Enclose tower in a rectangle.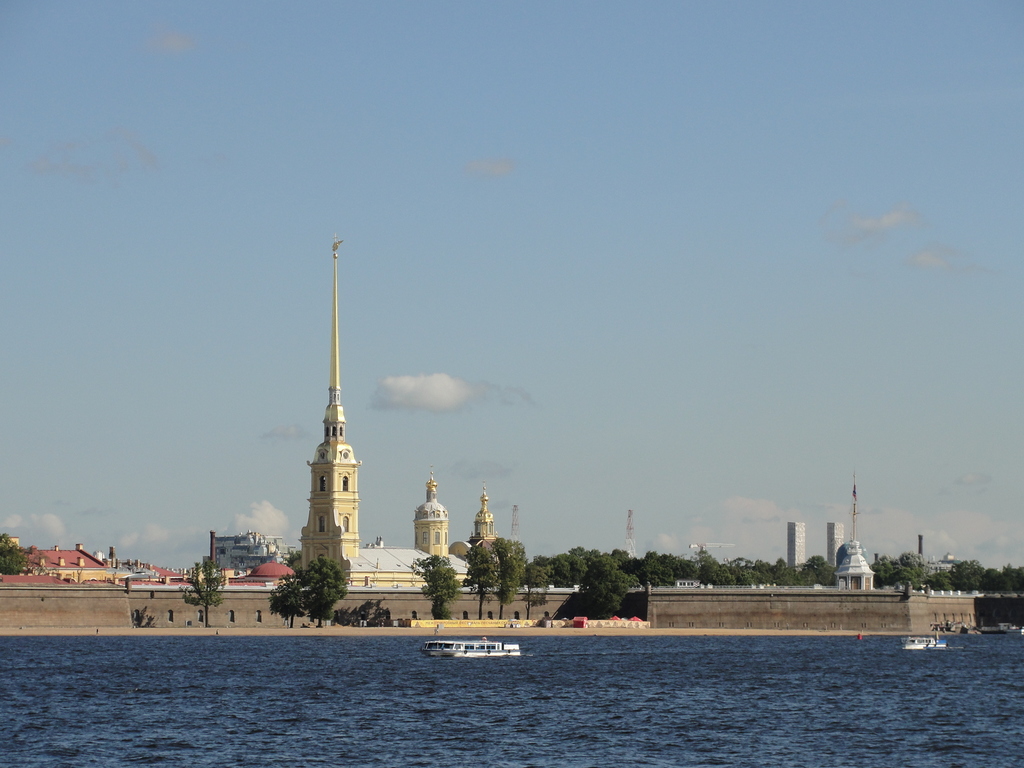
{"x1": 296, "y1": 214, "x2": 408, "y2": 595}.
